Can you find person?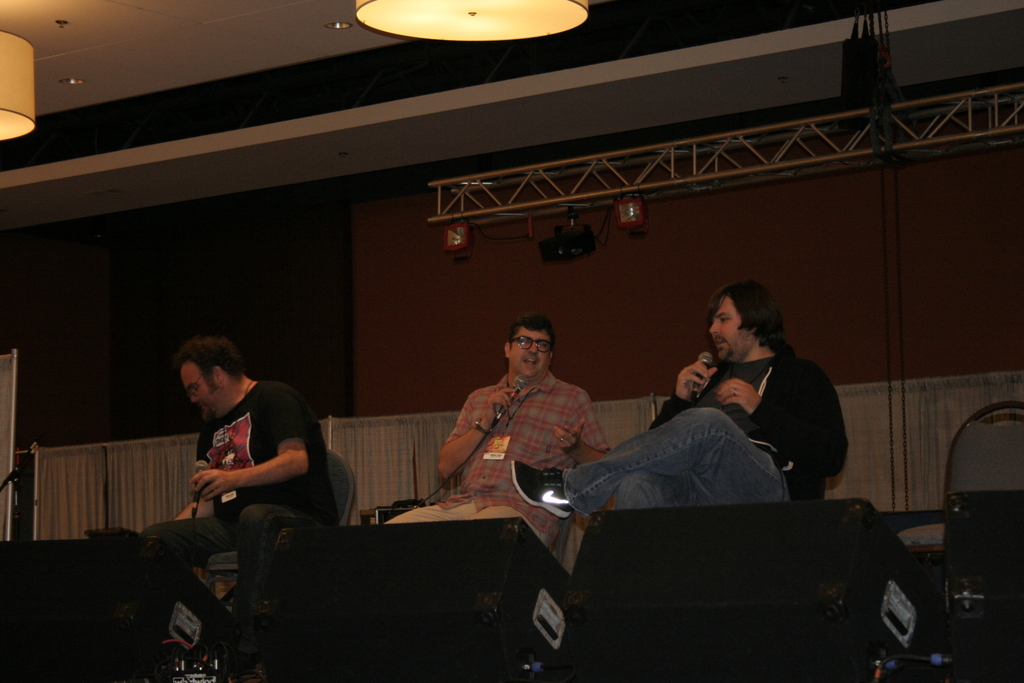
Yes, bounding box: locate(148, 326, 326, 615).
